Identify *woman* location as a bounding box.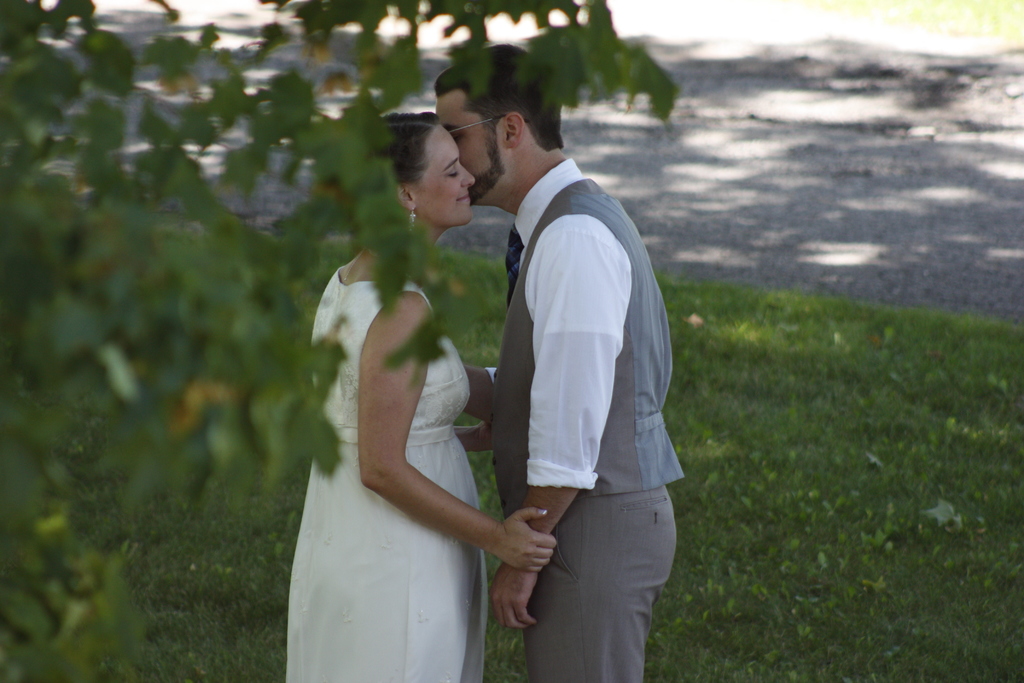
box(285, 115, 590, 680).
